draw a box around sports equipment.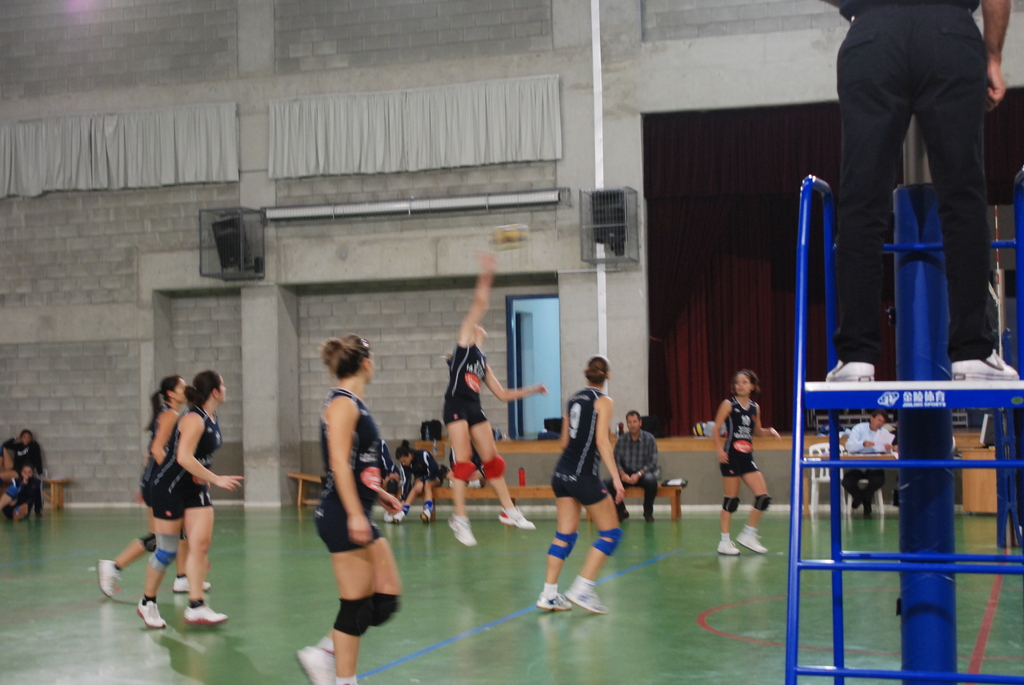
detection(719, 539, 744, 558).
